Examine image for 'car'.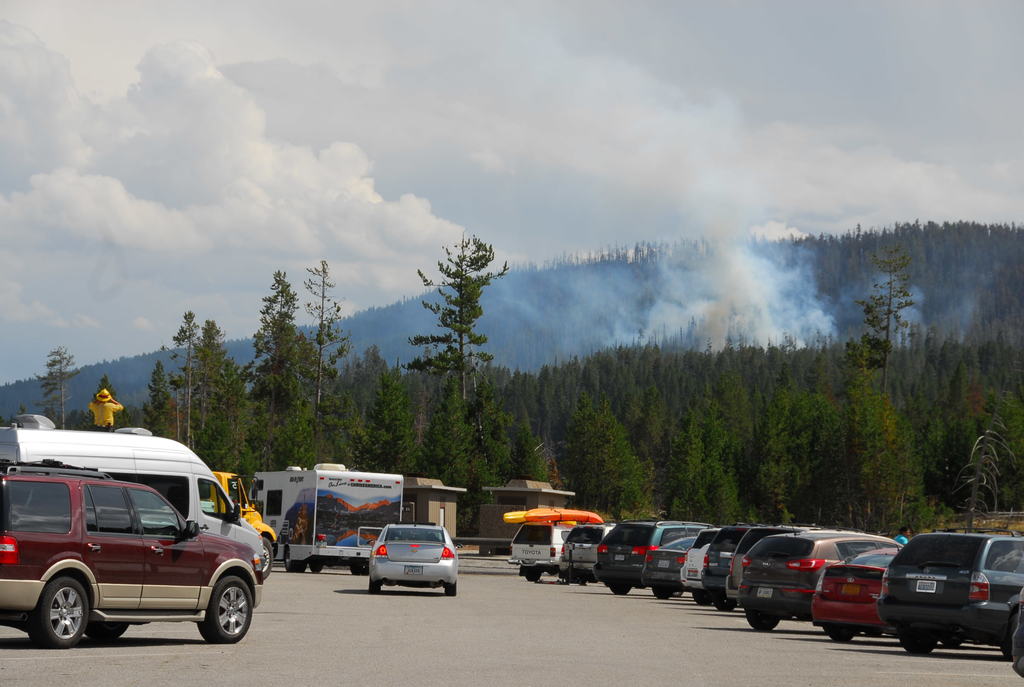
Examination result: <bbox>642, 531, 693, 602</bbox>.
